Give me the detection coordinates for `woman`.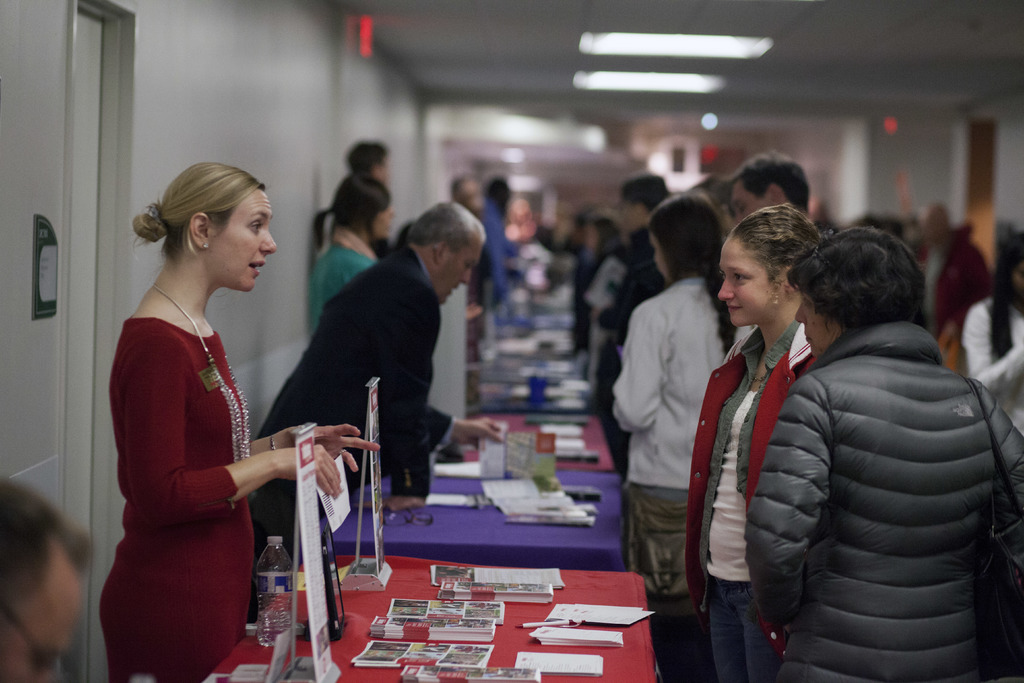
<region>742, 223, 1023, 682</region>.
